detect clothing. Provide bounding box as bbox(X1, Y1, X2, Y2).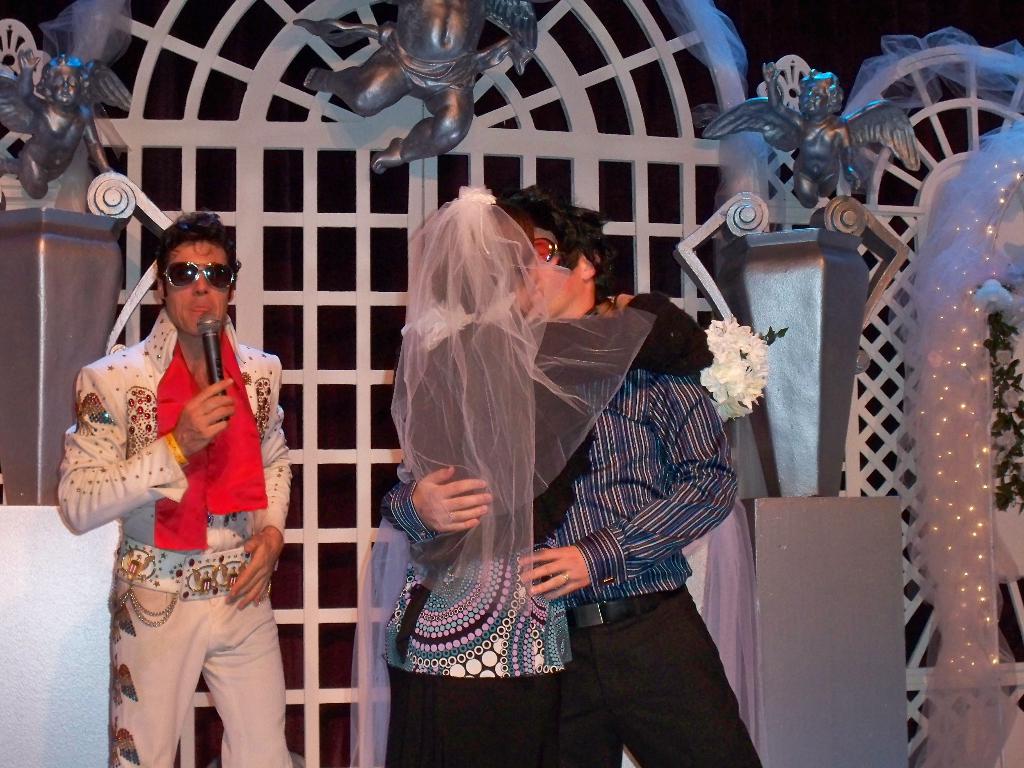
bbox(367, 291, 714, 767).
